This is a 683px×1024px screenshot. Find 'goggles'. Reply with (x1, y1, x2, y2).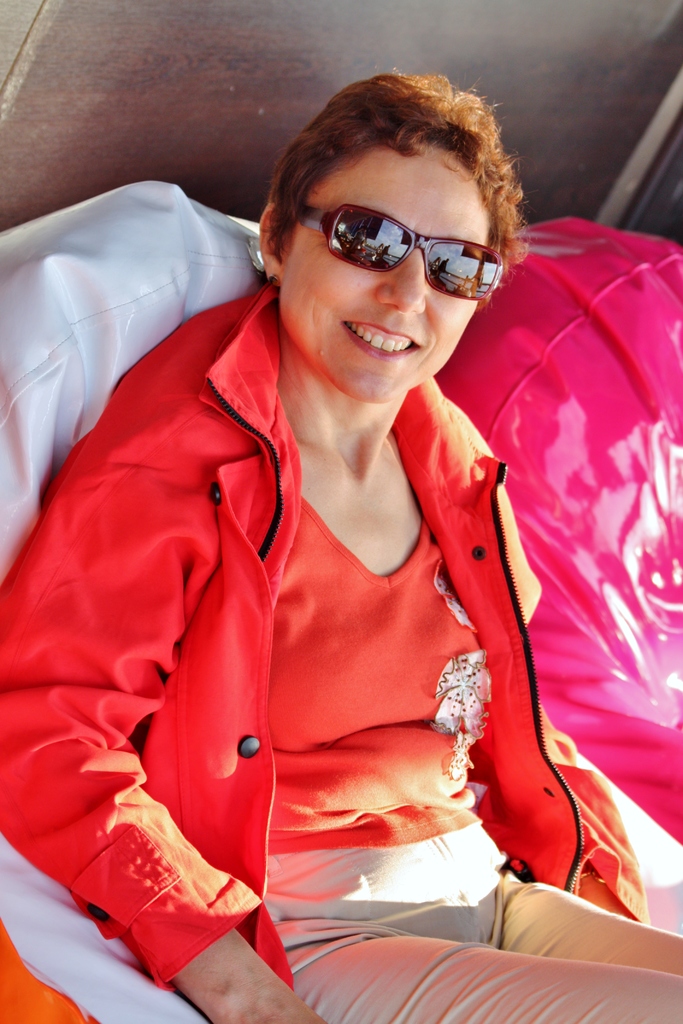
(298, 186, 506, 280).
